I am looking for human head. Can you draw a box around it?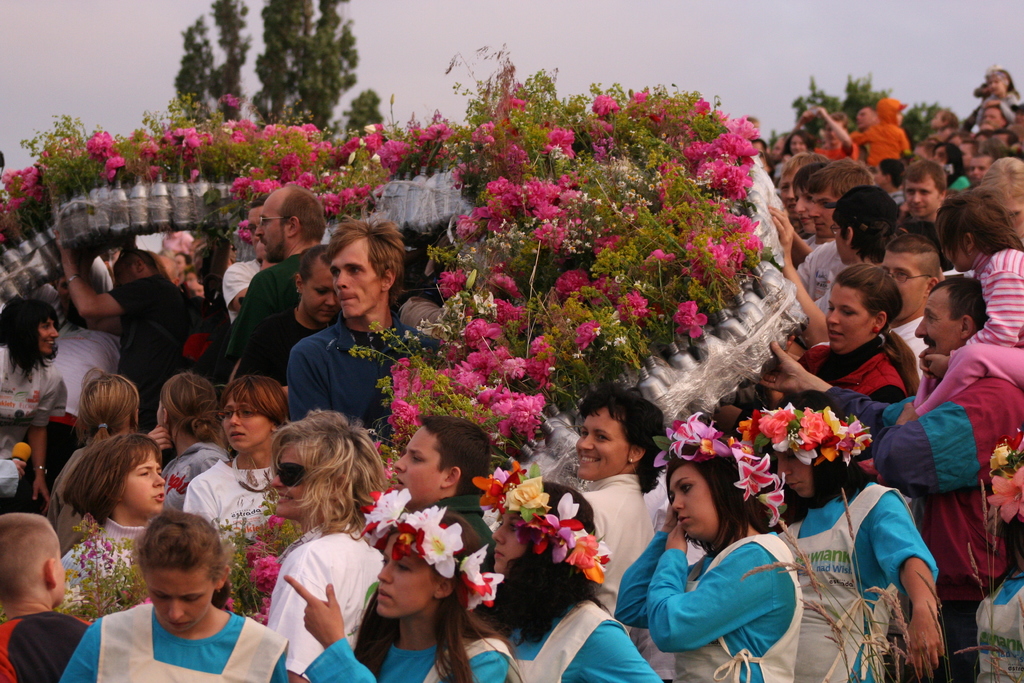
Sure, the bounding box is [left=213, top=375, right=293, bottom=454].
